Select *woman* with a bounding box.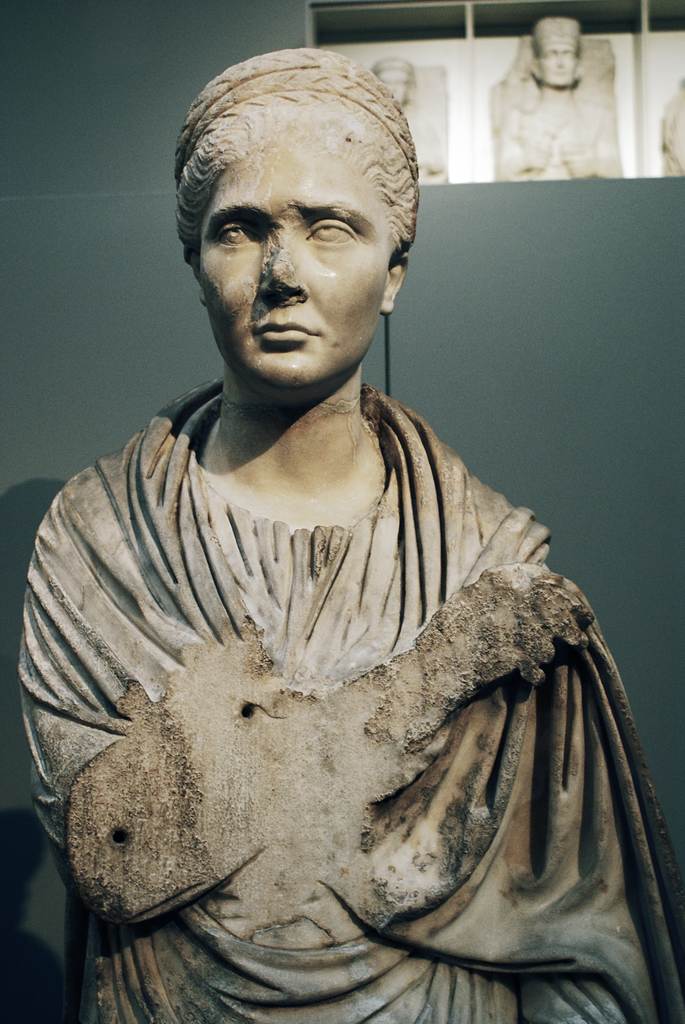
box=[0, 28, 684, 987].
